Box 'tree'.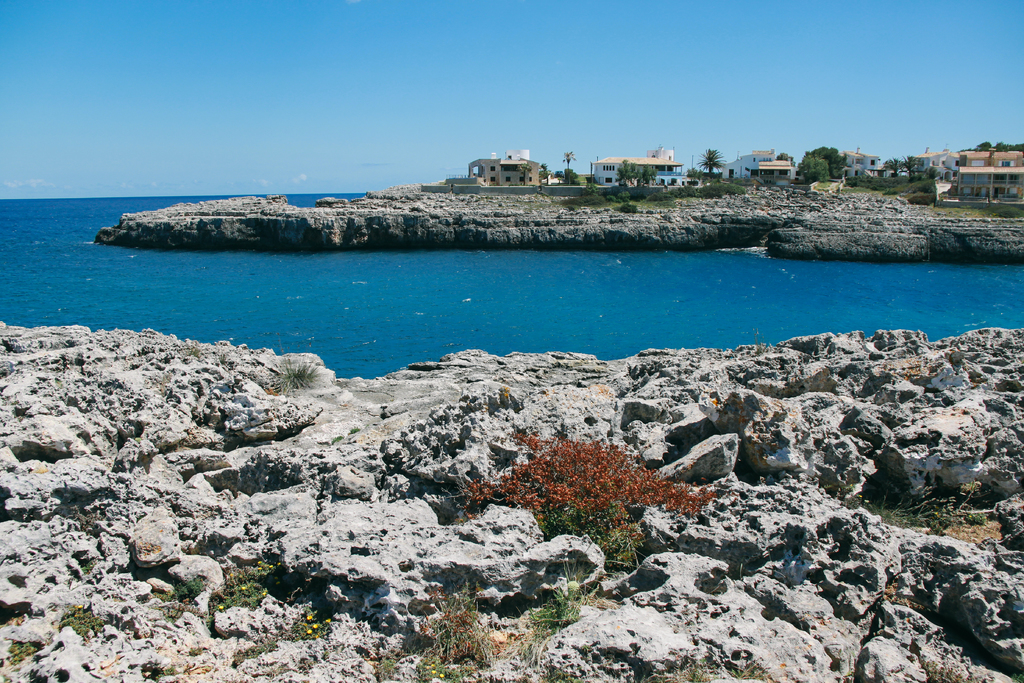
{"x1": 540, "y1": 161, "x2": 548, "y2": 179}.
